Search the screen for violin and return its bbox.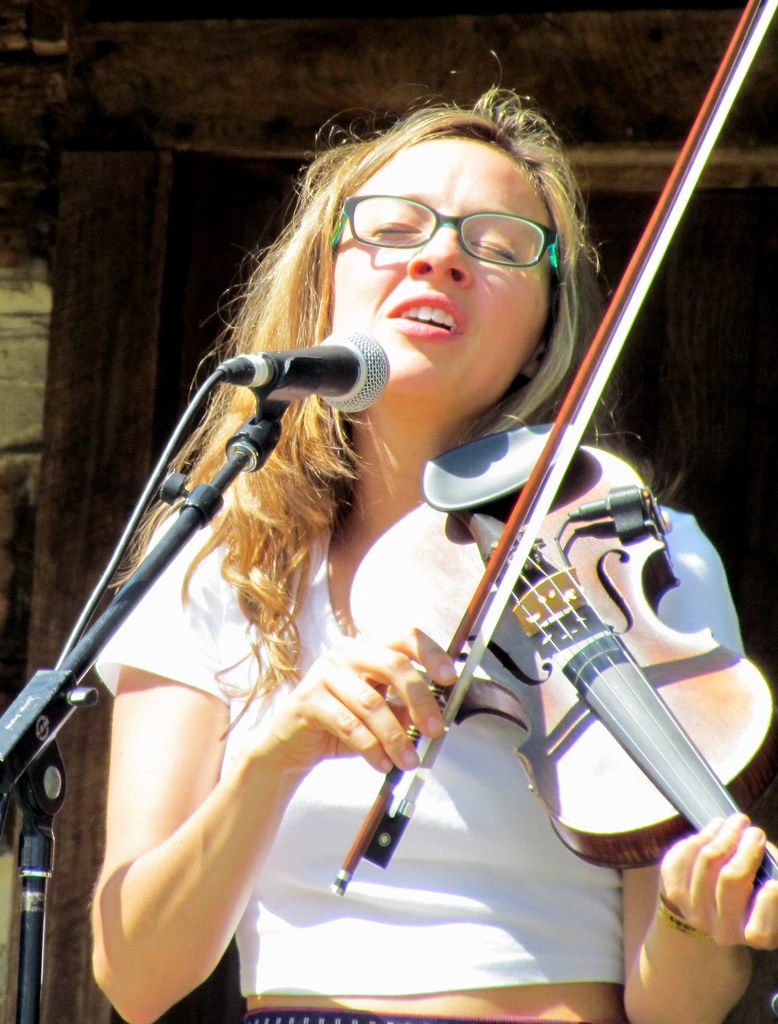
Found: pyautogui.locateOnScreen(329, 0, 777, 902).
